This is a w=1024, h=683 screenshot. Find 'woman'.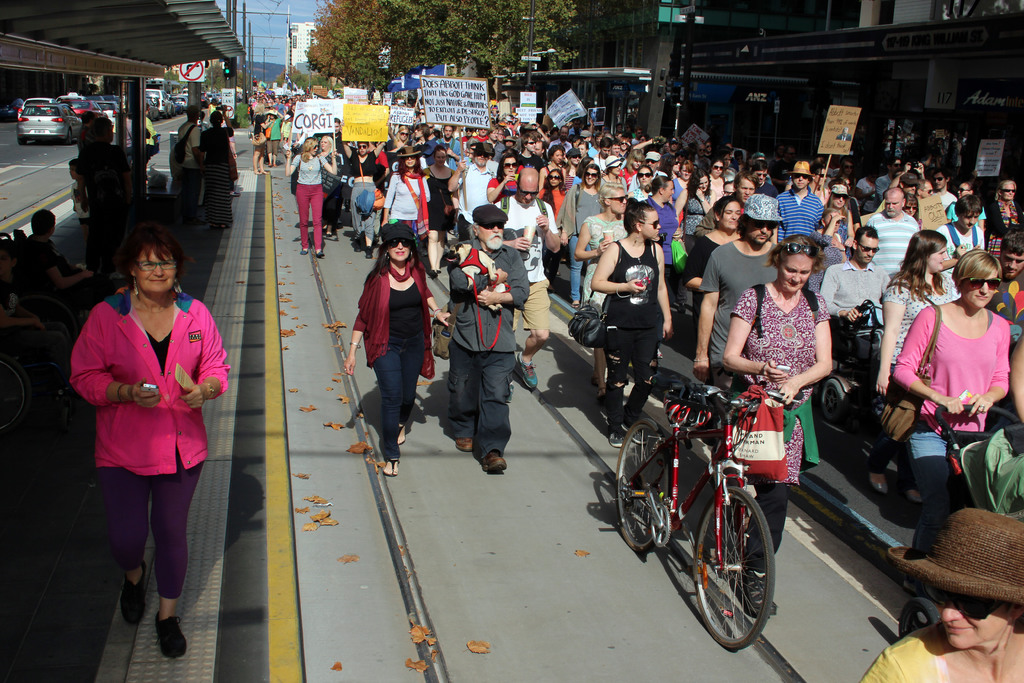
Bounding box: <box>682,193,742,312</box>.
